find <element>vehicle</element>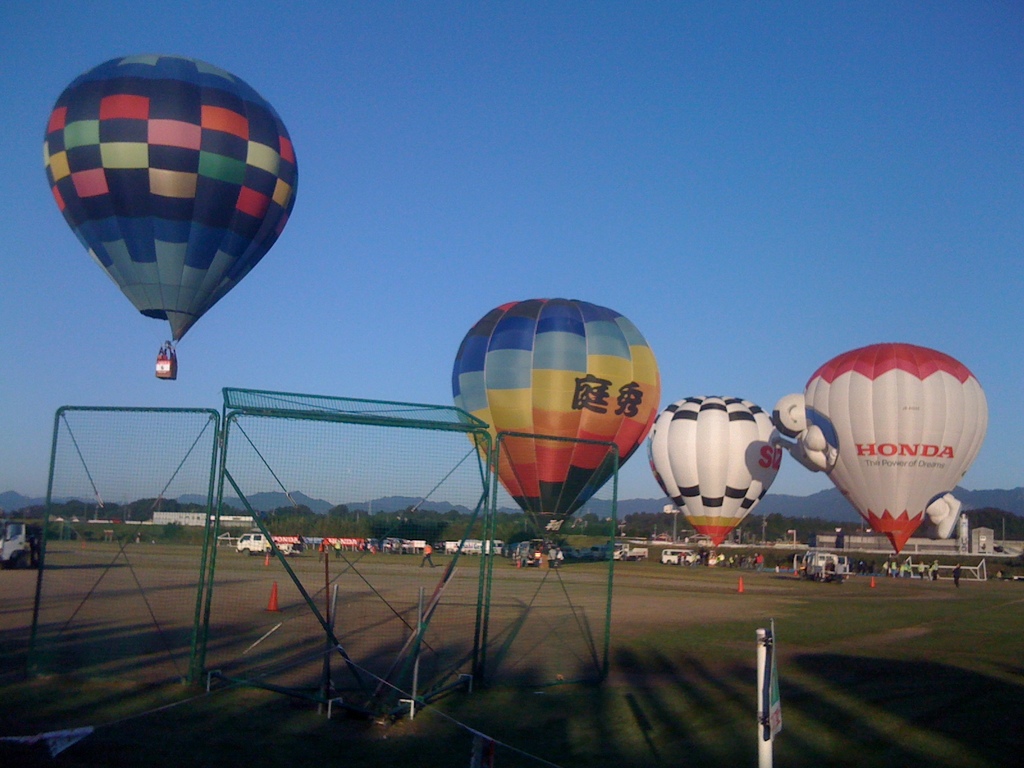
{"x1": 234, "y1": 524, "x2": 306, "y2": 560}
